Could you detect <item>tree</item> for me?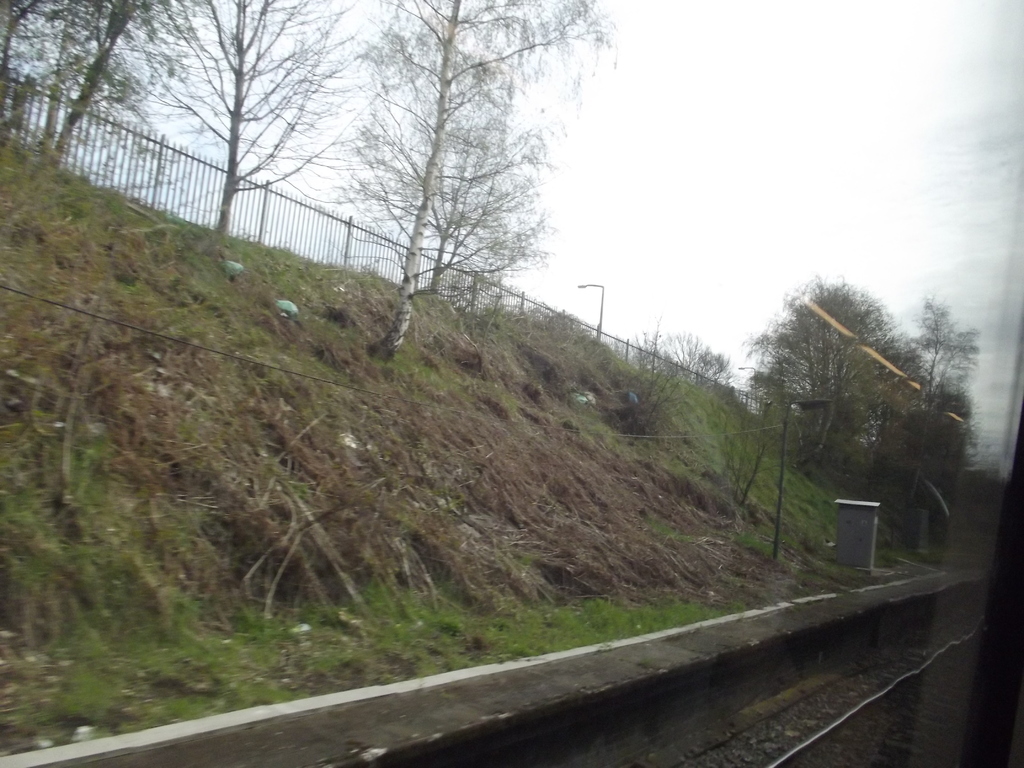
Detection result: <box>0,0,205,159</box>.
